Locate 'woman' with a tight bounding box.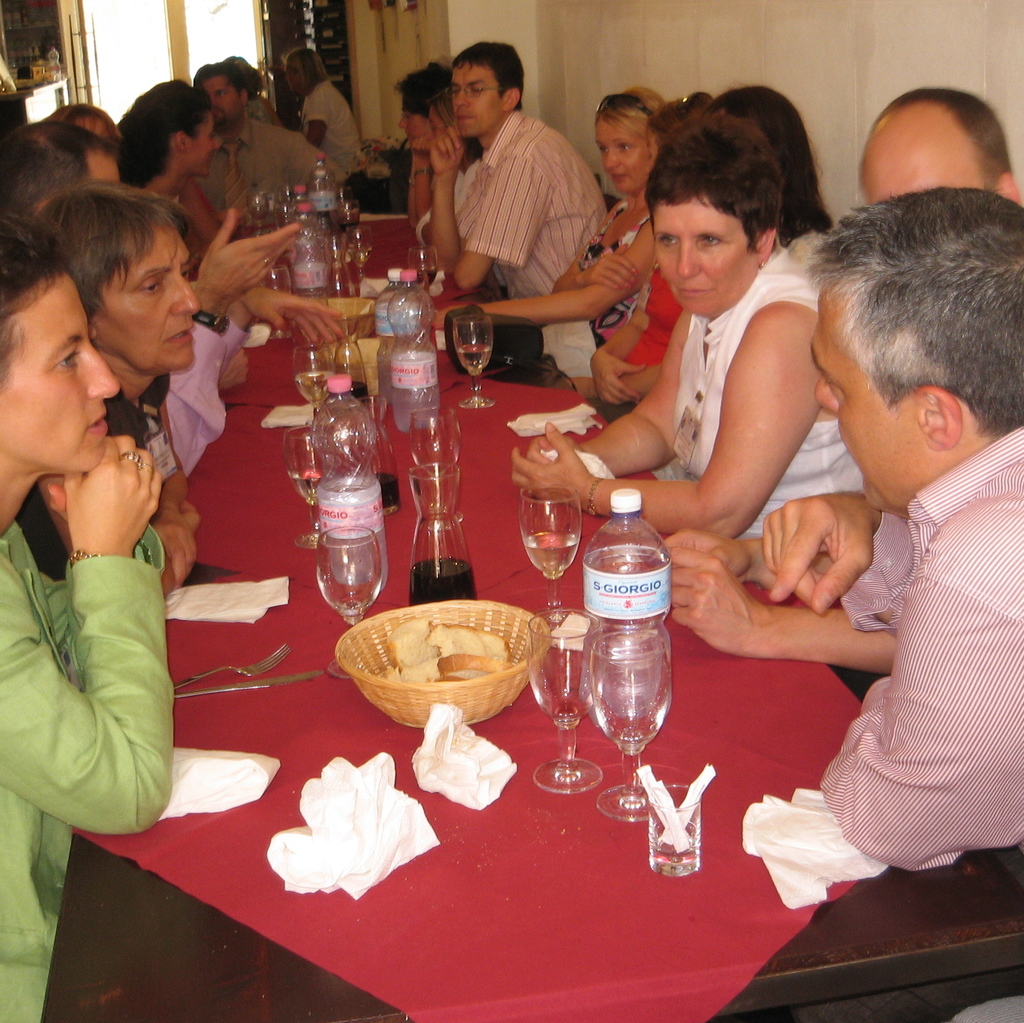
x1=422 y1=90 x2=669 y2=378.
